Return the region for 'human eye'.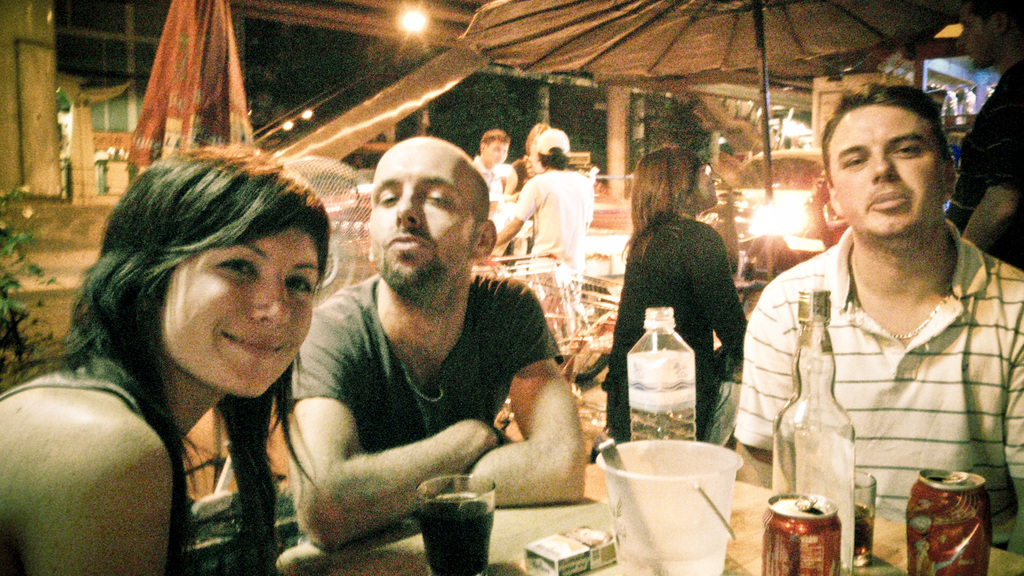
Rect(376, 188, 400, 208).
